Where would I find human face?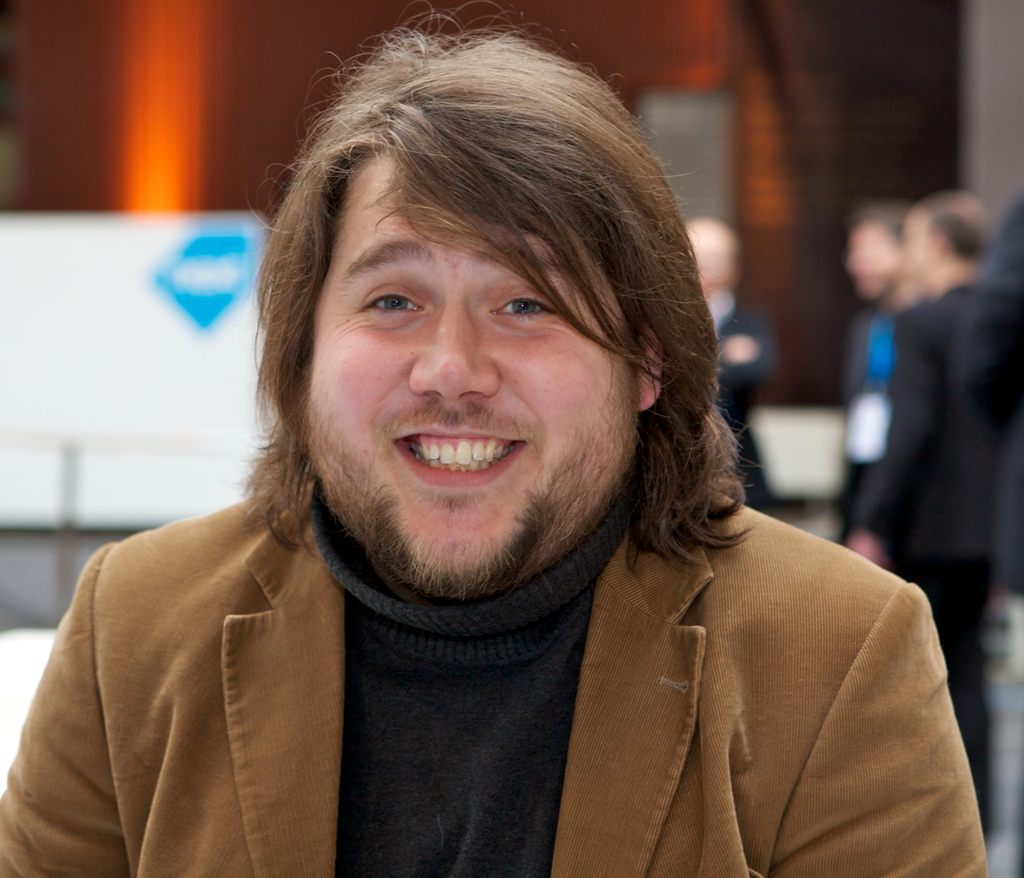
At [x1=295, y1=149, x2=647, y2=602].
